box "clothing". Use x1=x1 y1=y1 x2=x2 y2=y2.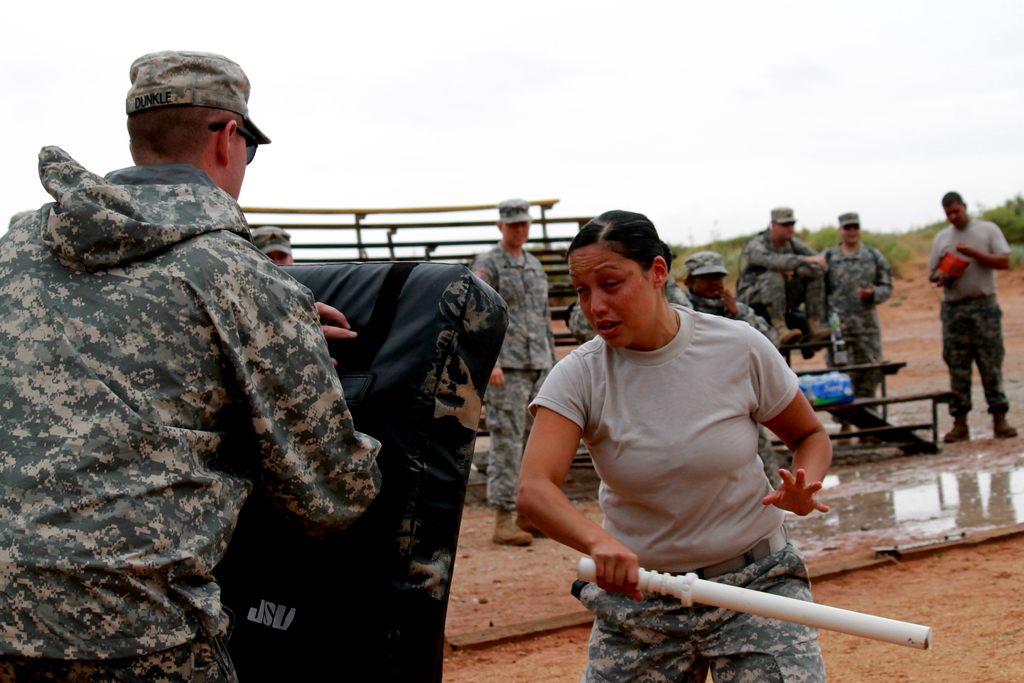
x1=575 y1=299 x2=589 y2=347.
